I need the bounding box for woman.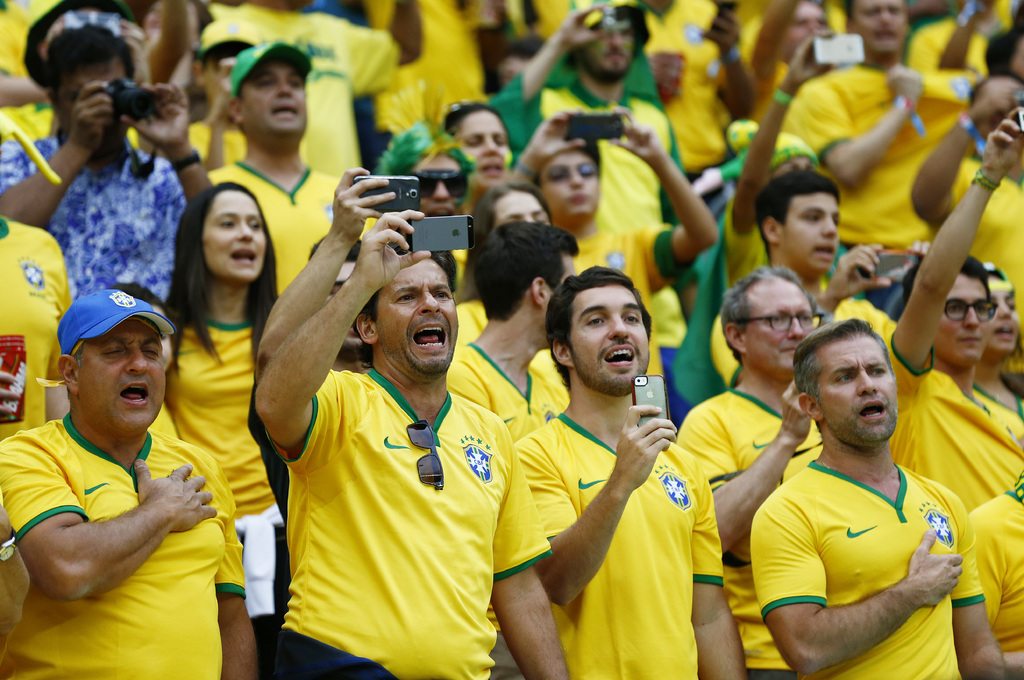
Here it is: <box>161,188,300,679</box>.
